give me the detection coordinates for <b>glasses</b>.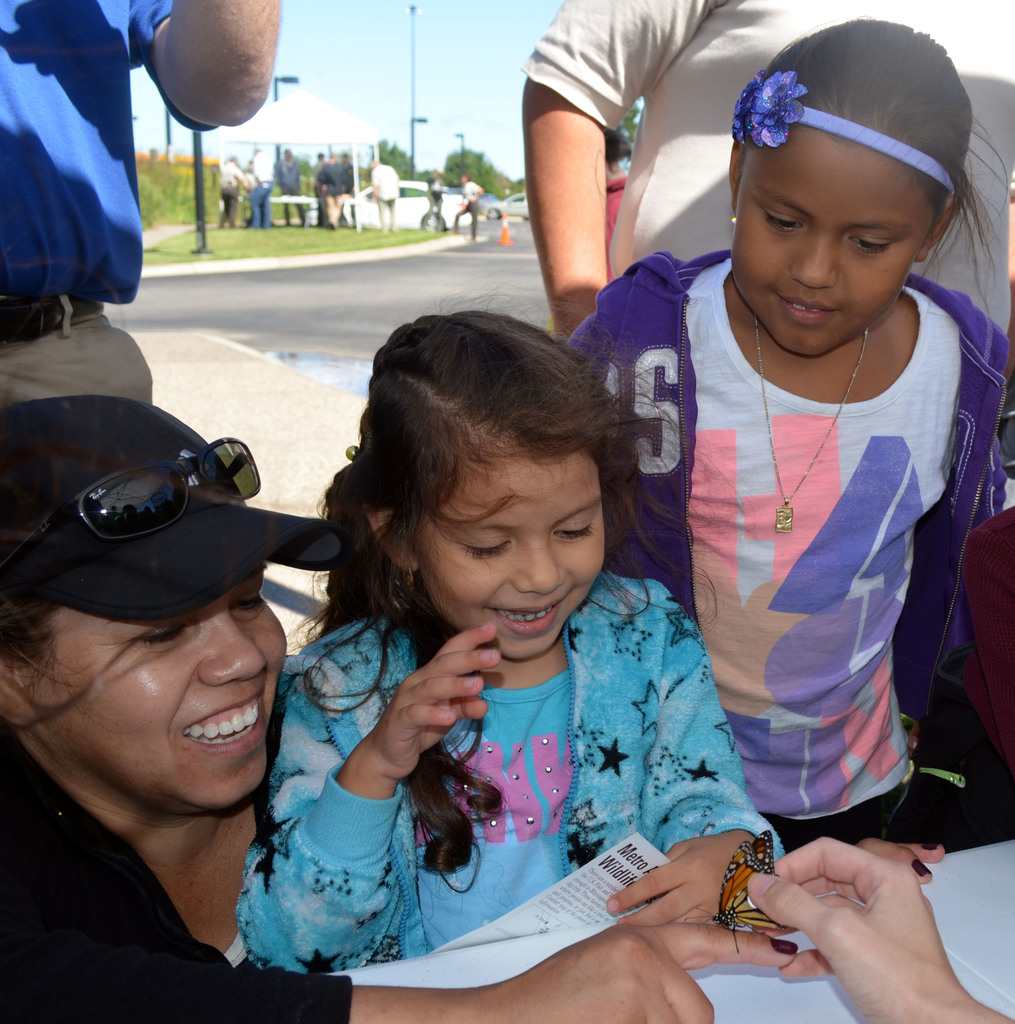
locate(0, 430, 257, 568).
